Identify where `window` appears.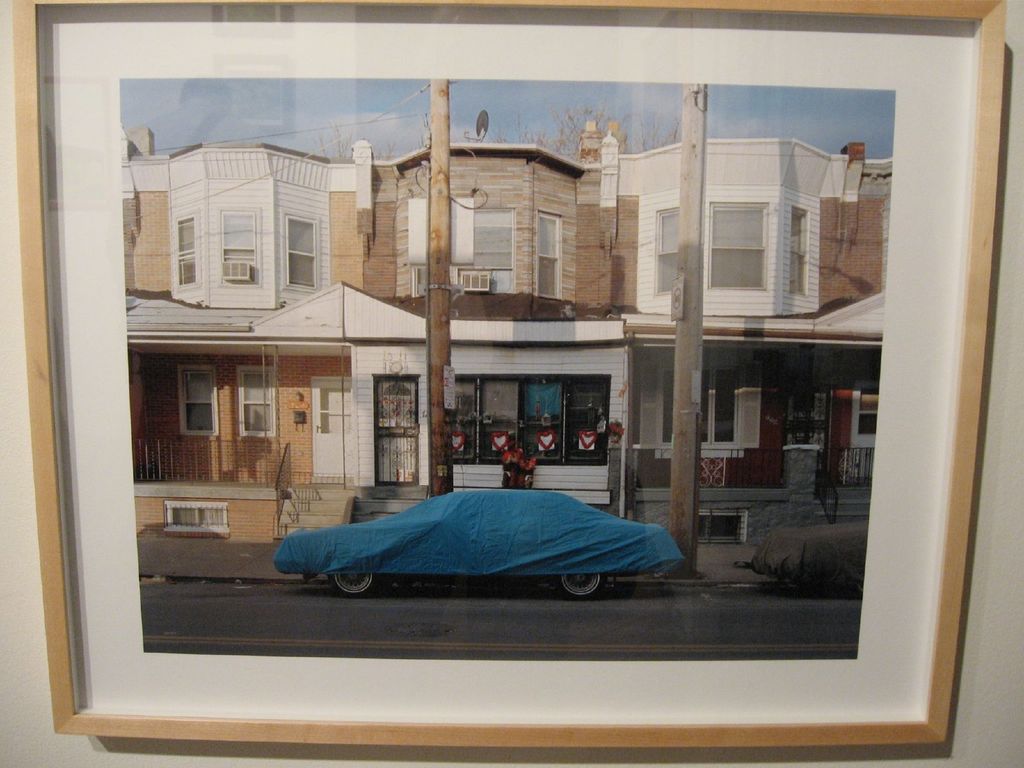
Appears at 452,264,518,295.
